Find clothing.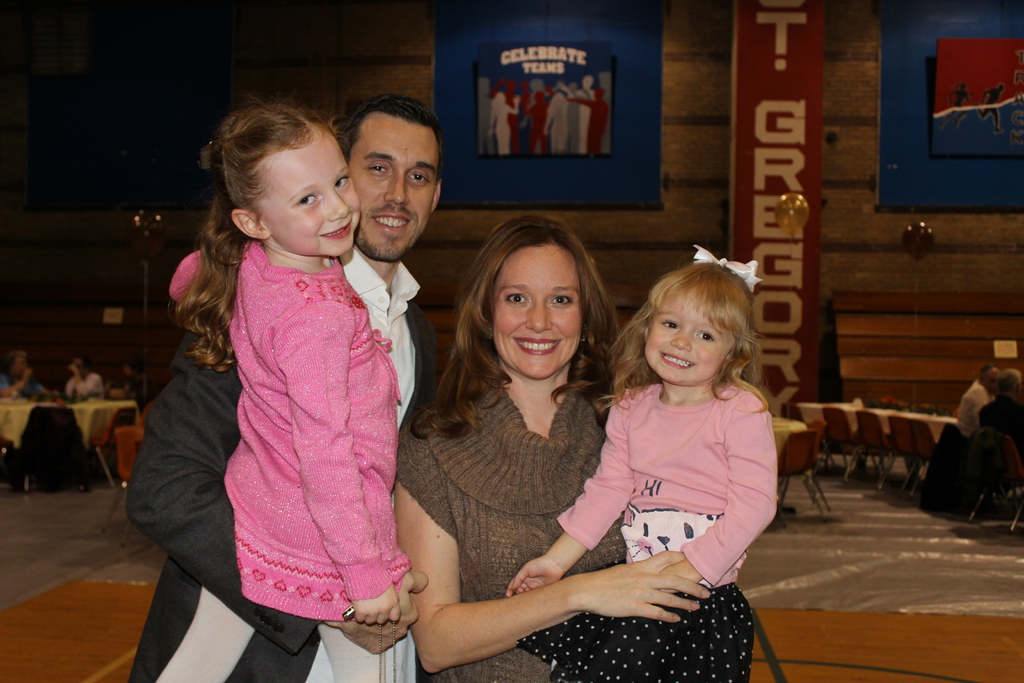
detection(120, 259, 438, 682).
